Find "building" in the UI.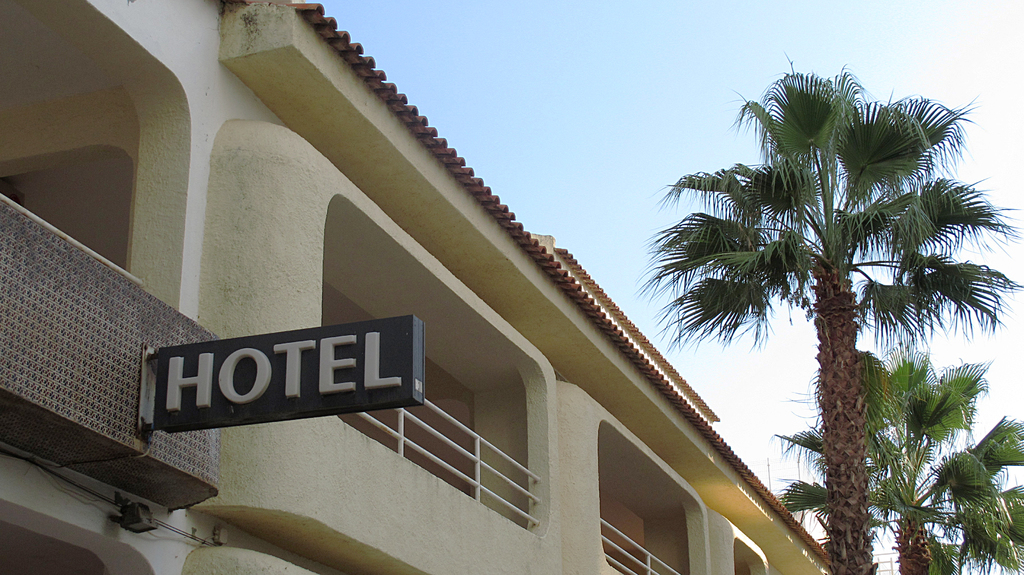
UI element at x1=0, y1=0, x2=837, y2=574.
